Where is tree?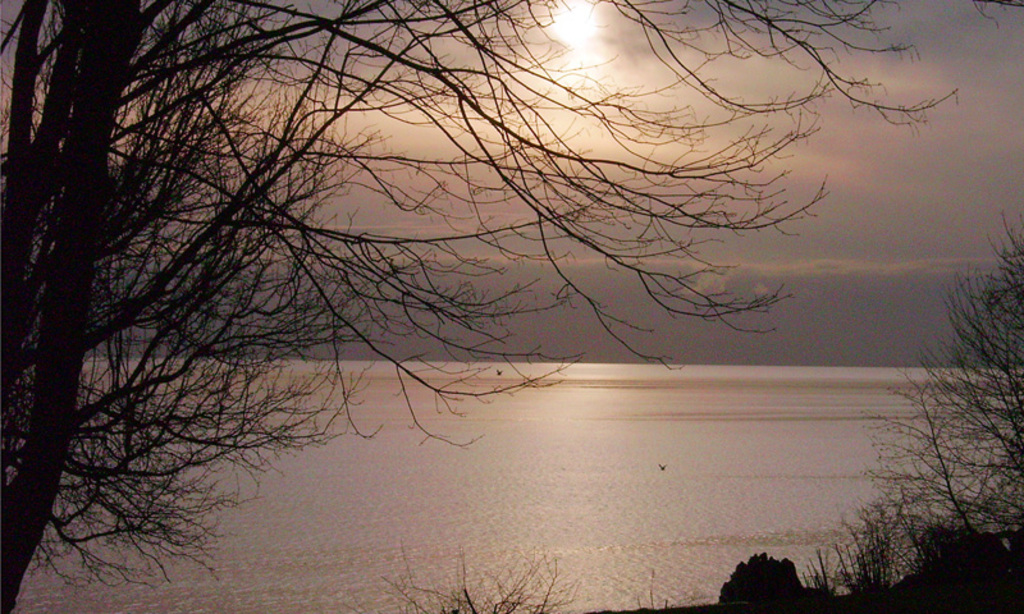
(835, 243, 1007, 582).
